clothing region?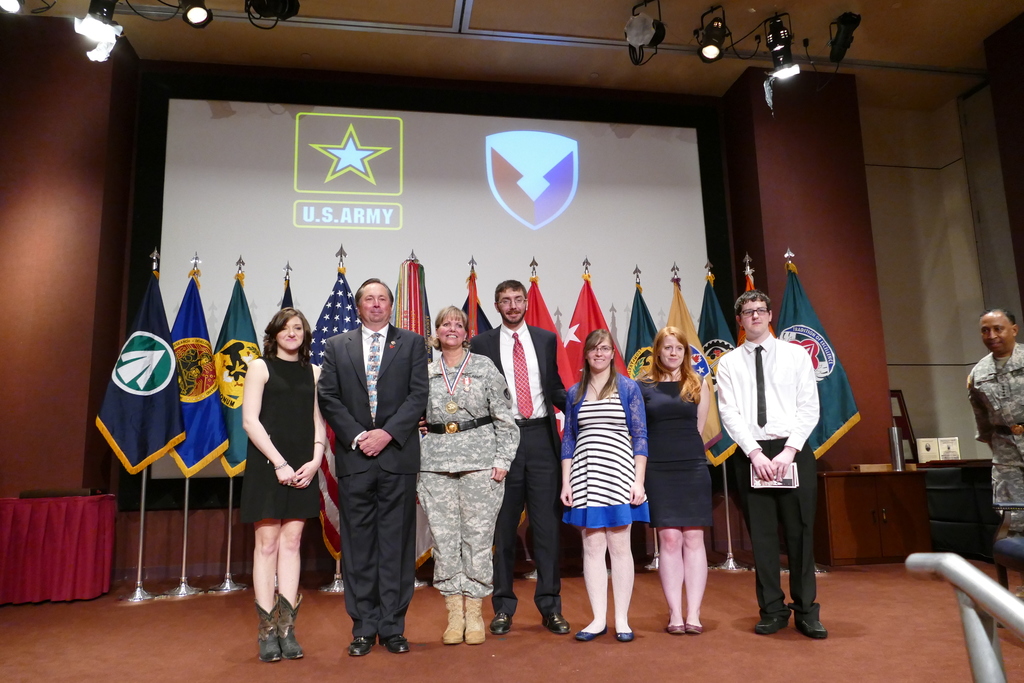
(318,318,427,639)
